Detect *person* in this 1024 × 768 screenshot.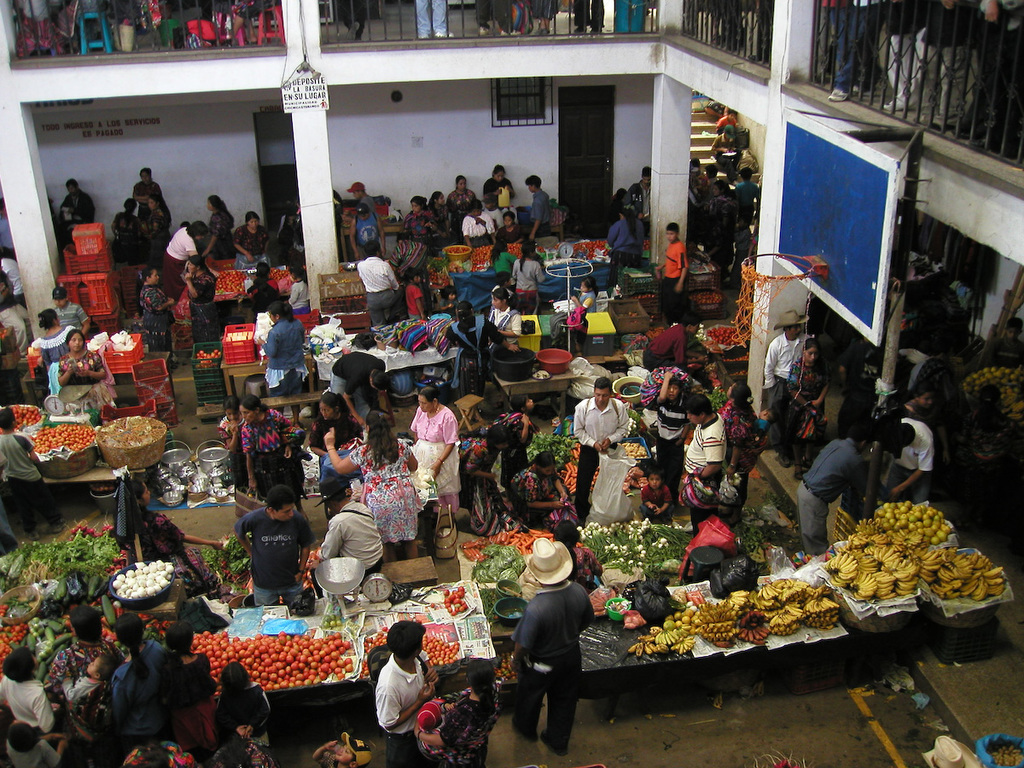
Detection: <box>428,187,450,236</box>.
